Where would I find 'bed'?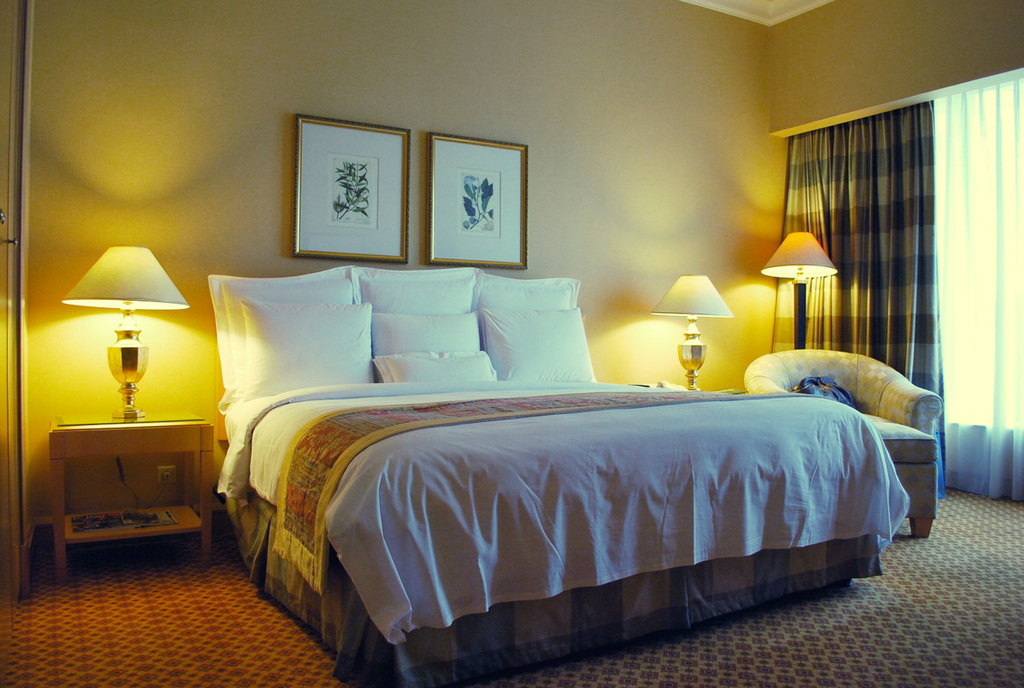
At (200, 263, 905, 687).
